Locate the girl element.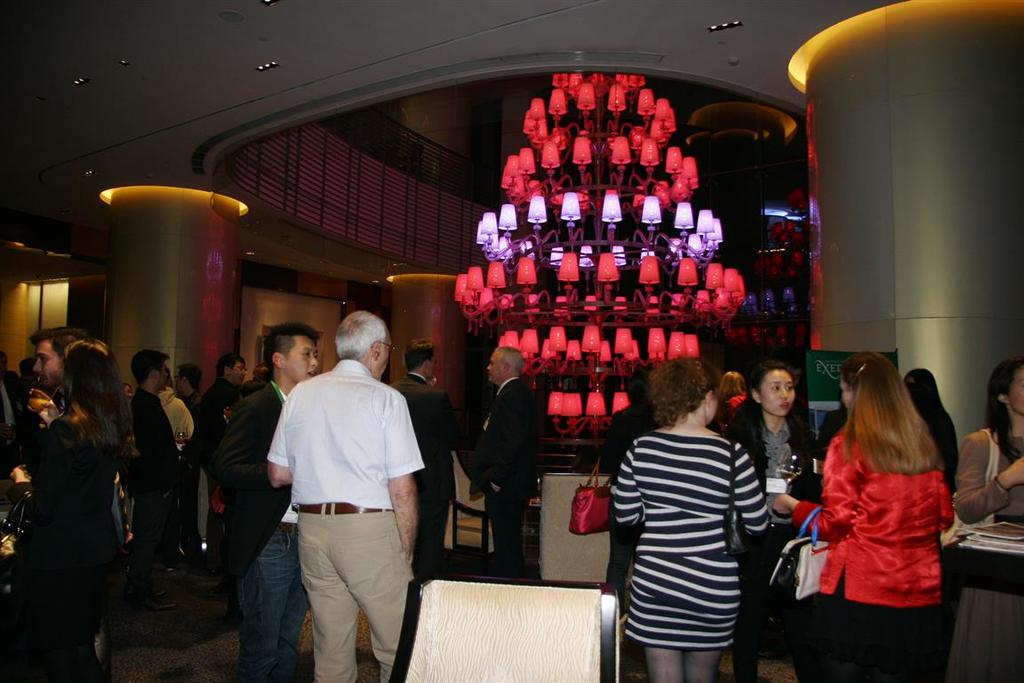
Element bbox: (x1=2, y1=328, x2=140, y2=678).
